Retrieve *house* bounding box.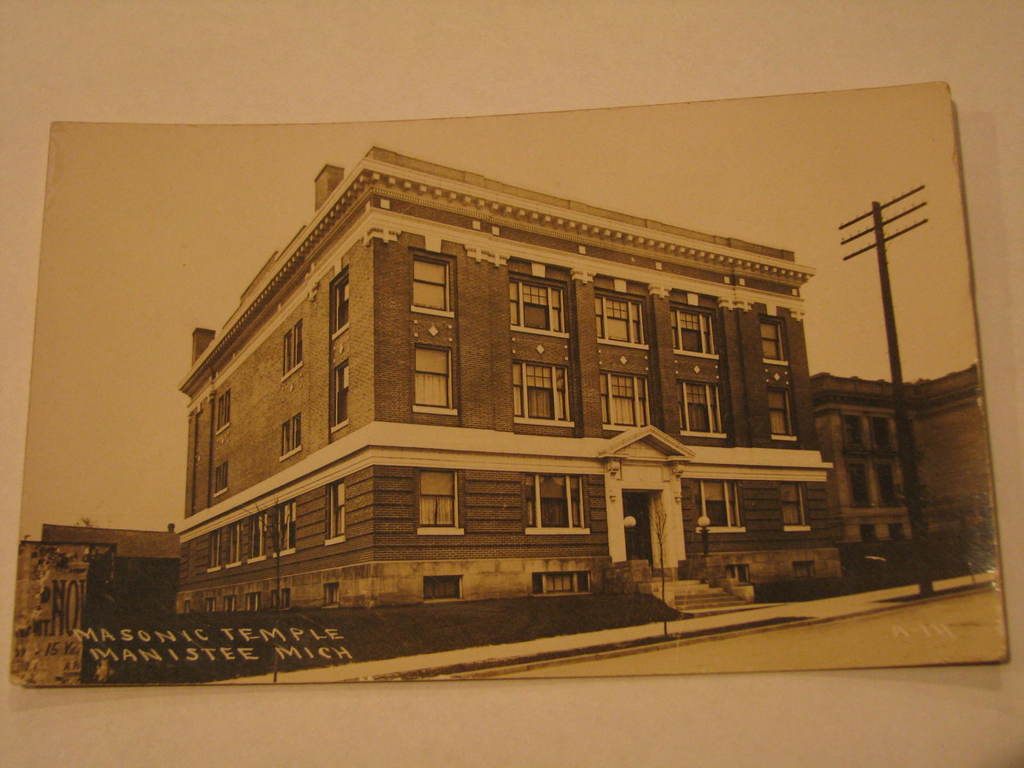
Bounding box: box(171, 123, 938, 670).
